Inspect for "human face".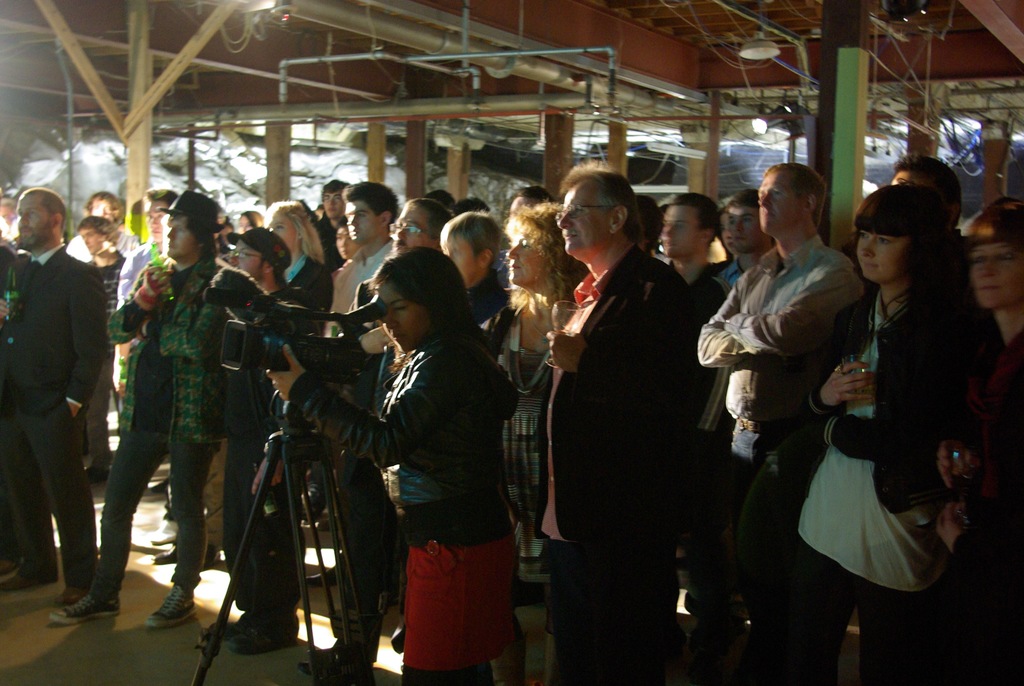
Inspection: [x1=445, y1=229, x2=479, y2=281].
